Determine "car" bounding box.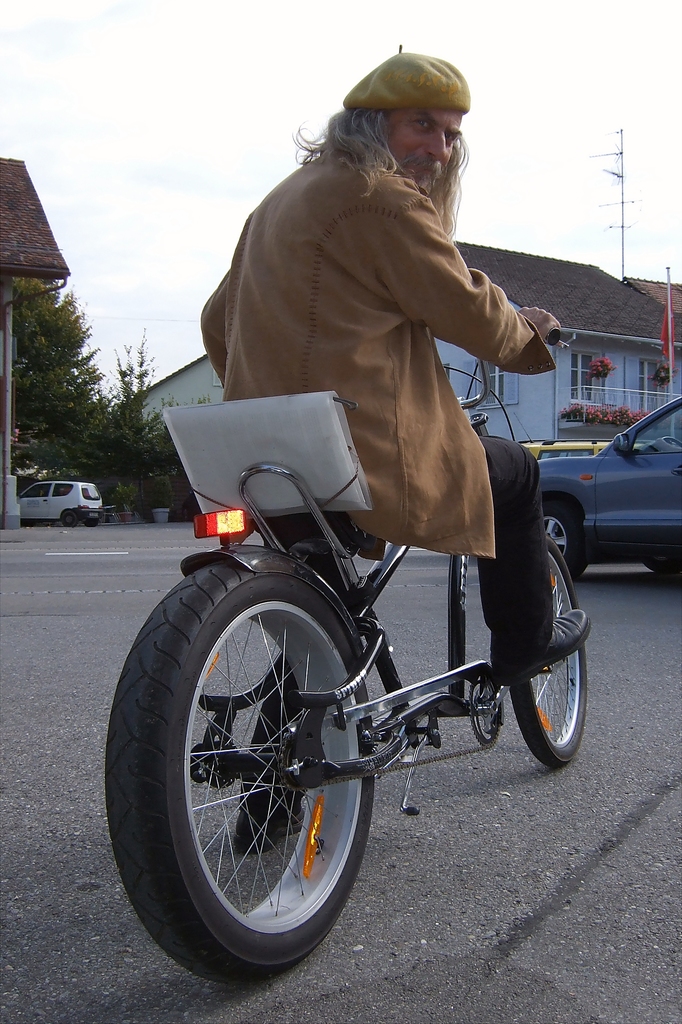
Determined: x1=15, y1=476, x2=104, y2=527.
